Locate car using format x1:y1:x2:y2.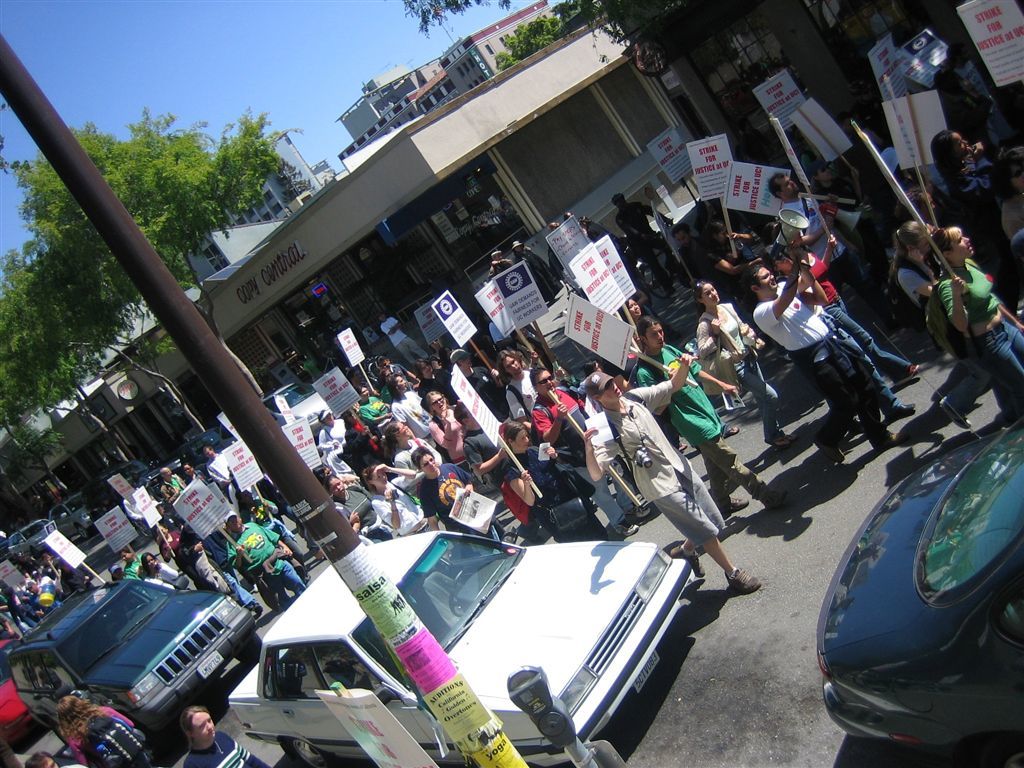
5:589:262:764.
